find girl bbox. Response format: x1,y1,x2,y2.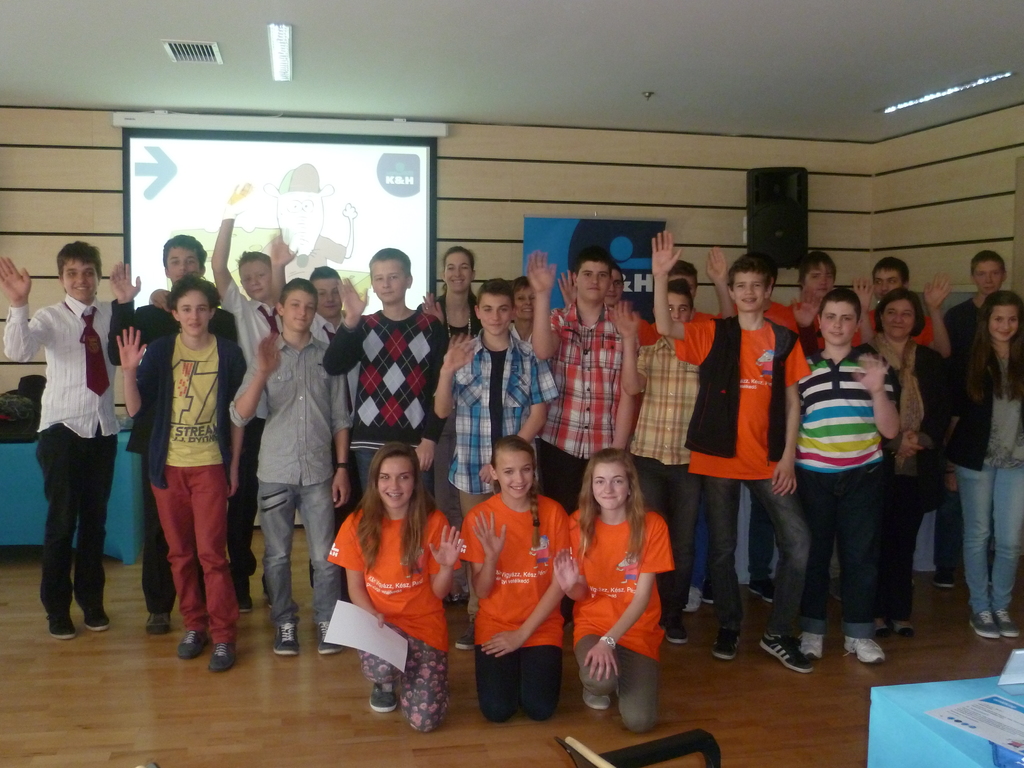
463,438,569,717.
